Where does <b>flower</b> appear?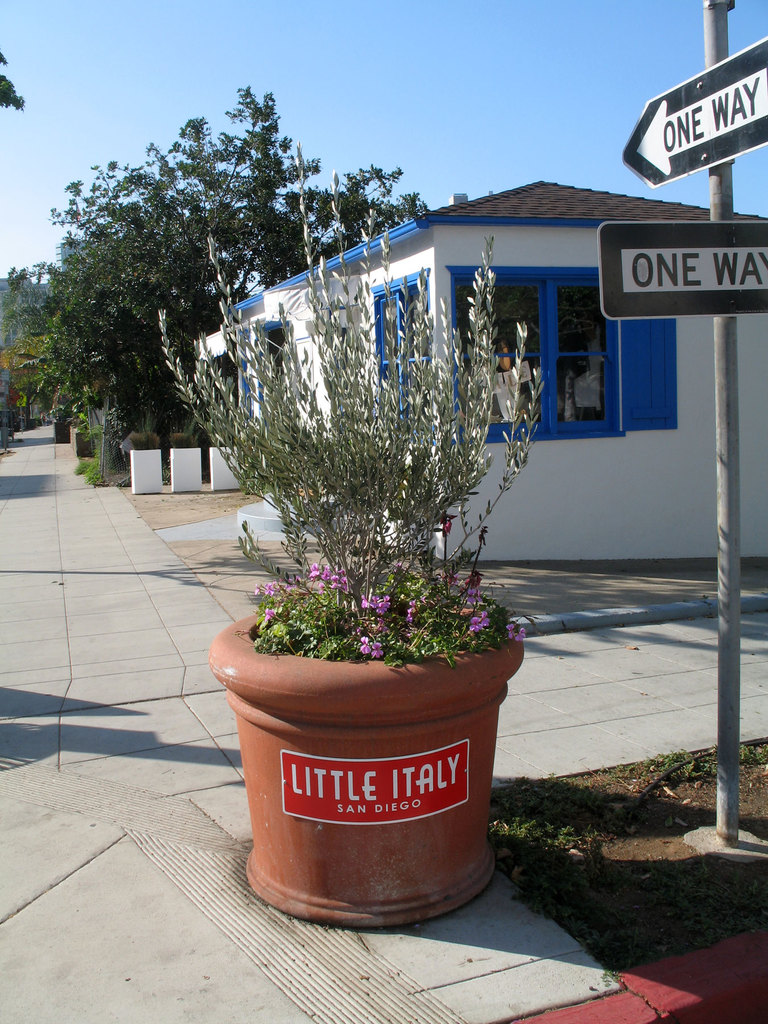
Appears at l=354, t=630, r=373, b=659.
